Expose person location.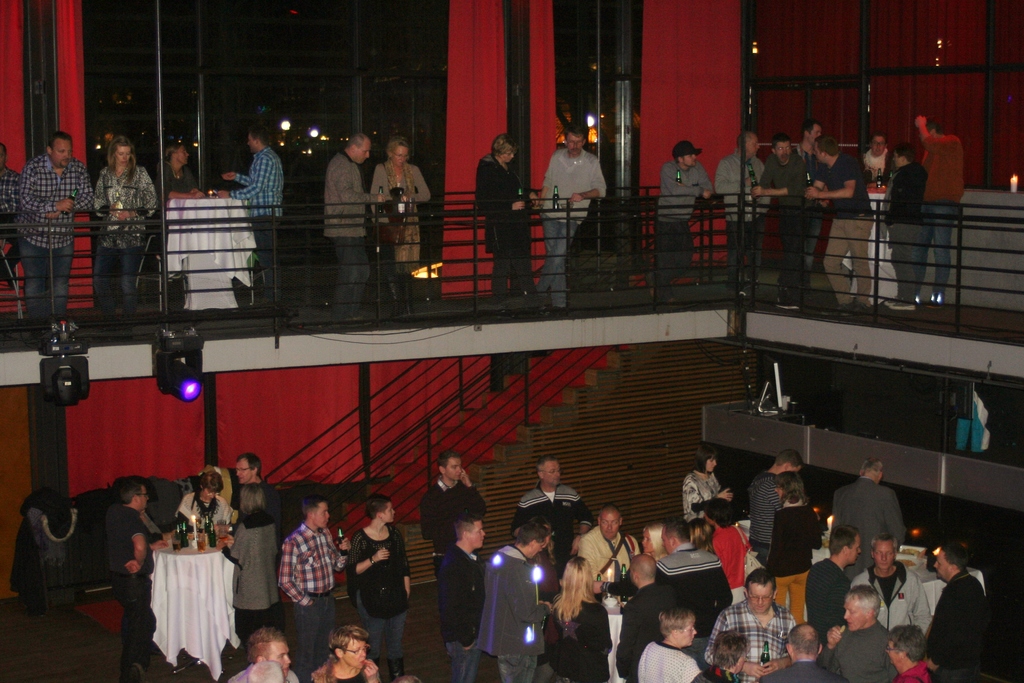
Exposed at region(543, 554, 612, 682).
